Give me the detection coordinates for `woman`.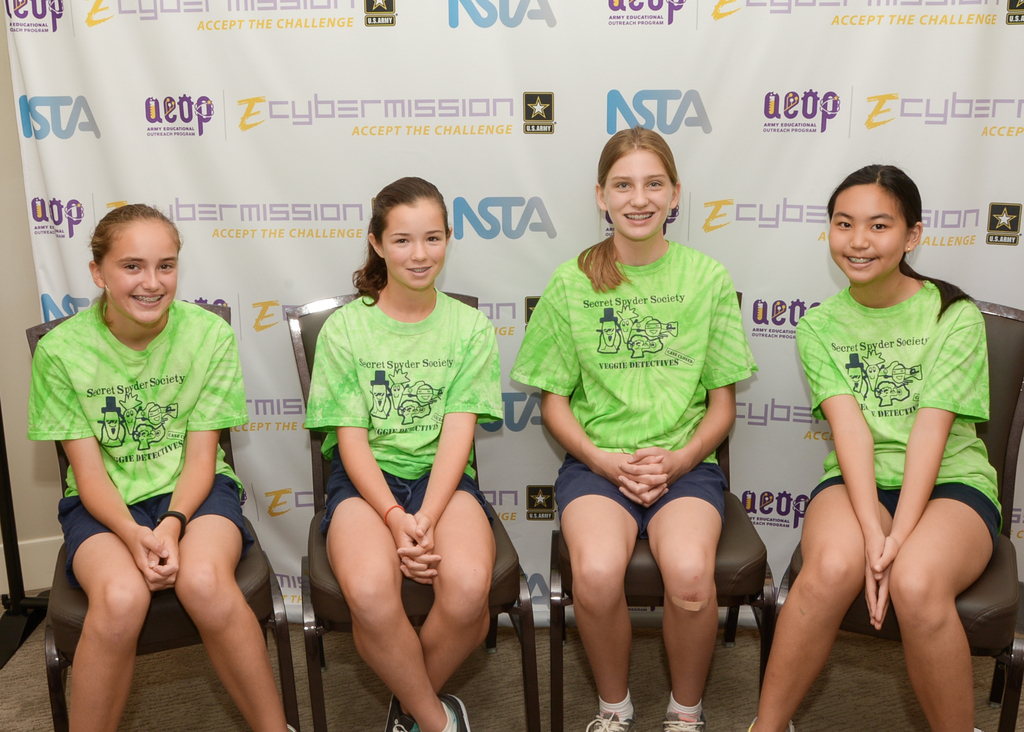
(294,198,511,720).
